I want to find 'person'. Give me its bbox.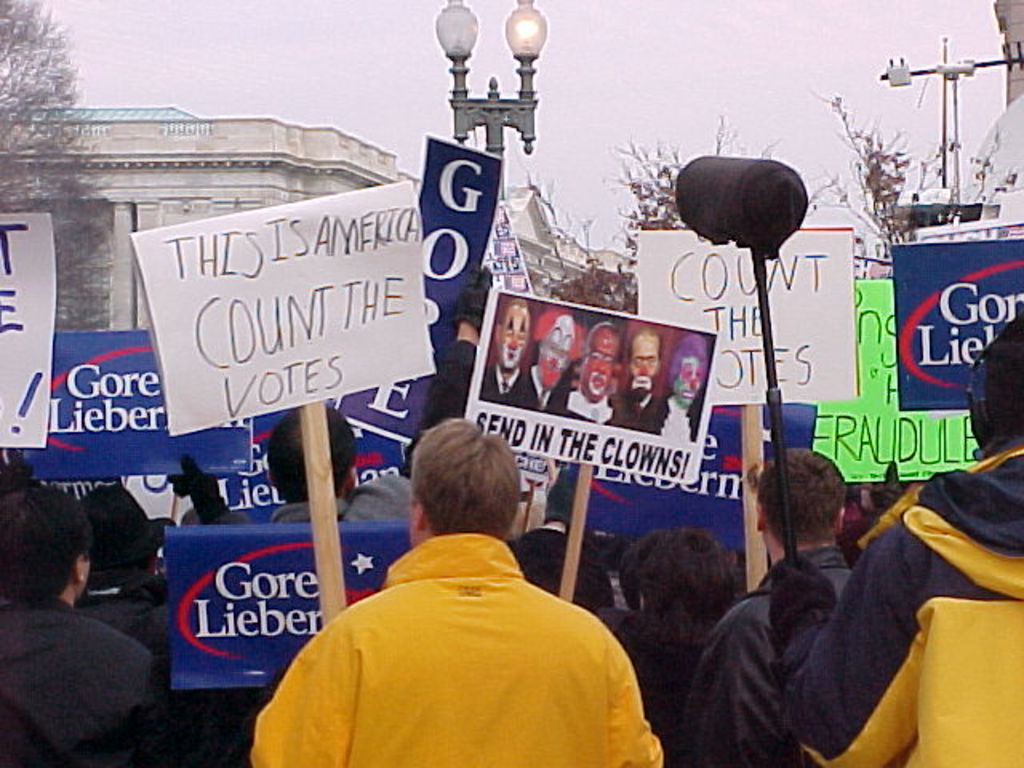
(left=790, top=317, right=1022, bottom=766).
